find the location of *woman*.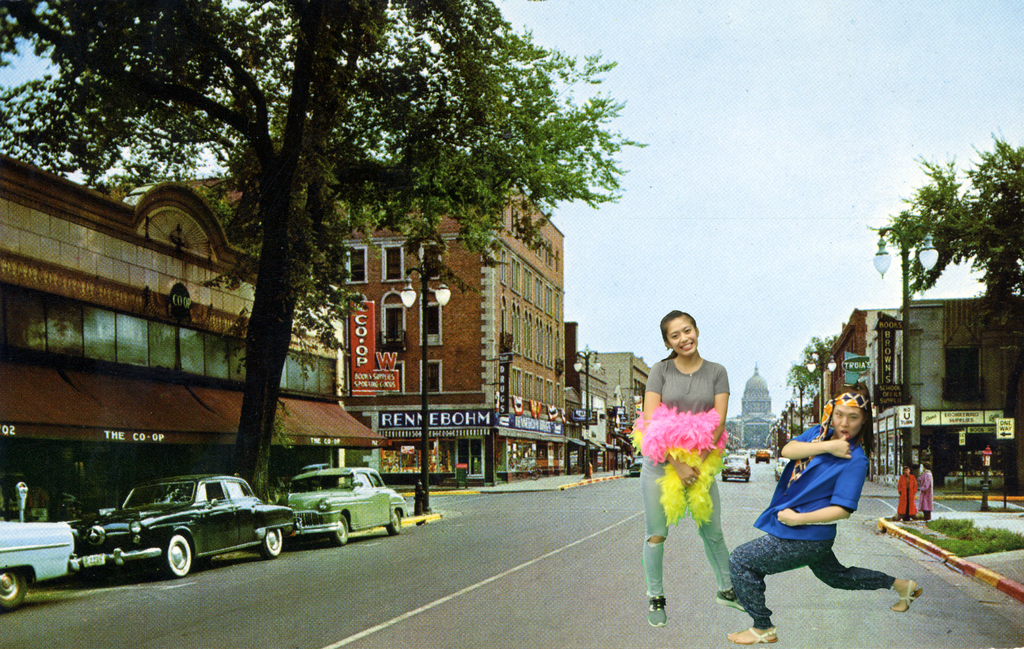
Location: 720 389 927 639.
